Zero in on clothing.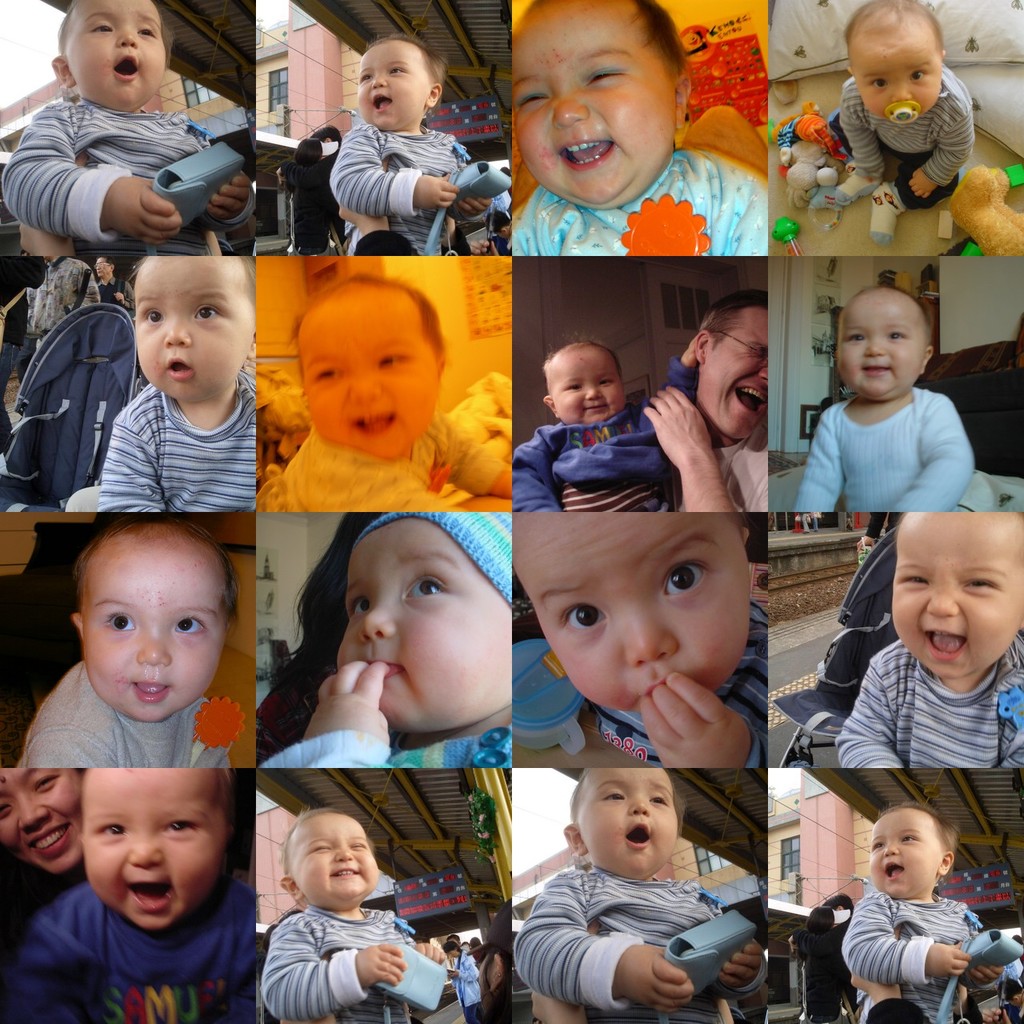
Zeroed in: {"x1": 597, "y1": 600, "x2": 769, "y2": 770}.
